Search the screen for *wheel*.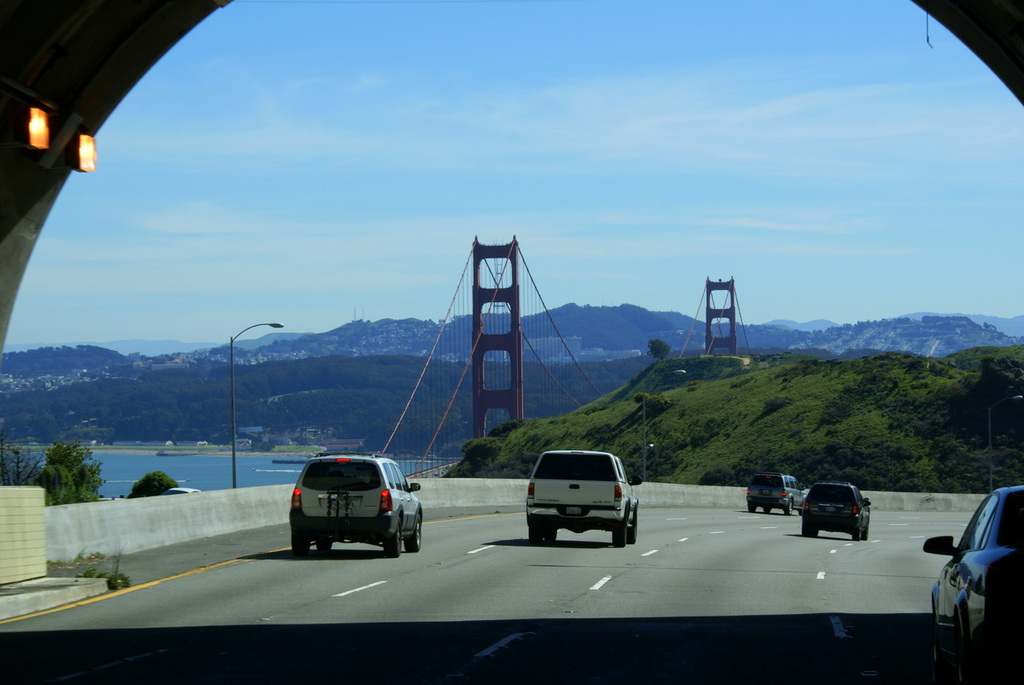
Found at 631, 514, 637, 545.
